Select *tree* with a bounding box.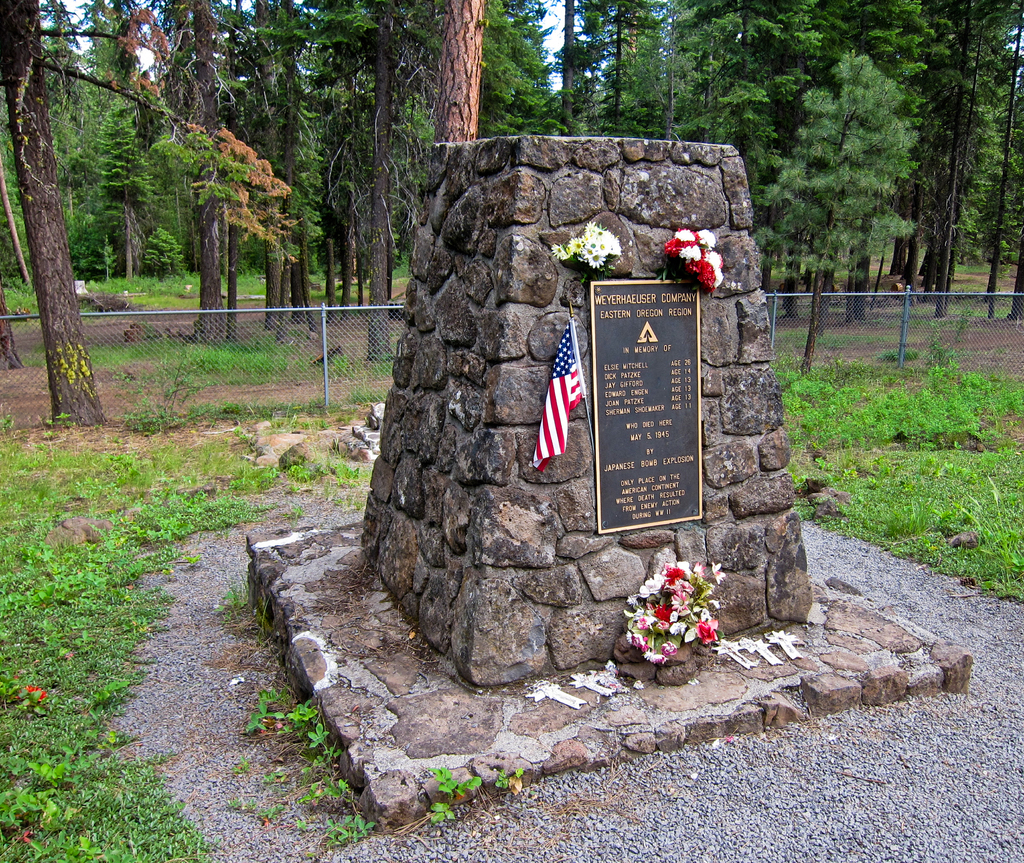
{"left": 771, "top": 45, "right": 922, "bottom": 378}.
